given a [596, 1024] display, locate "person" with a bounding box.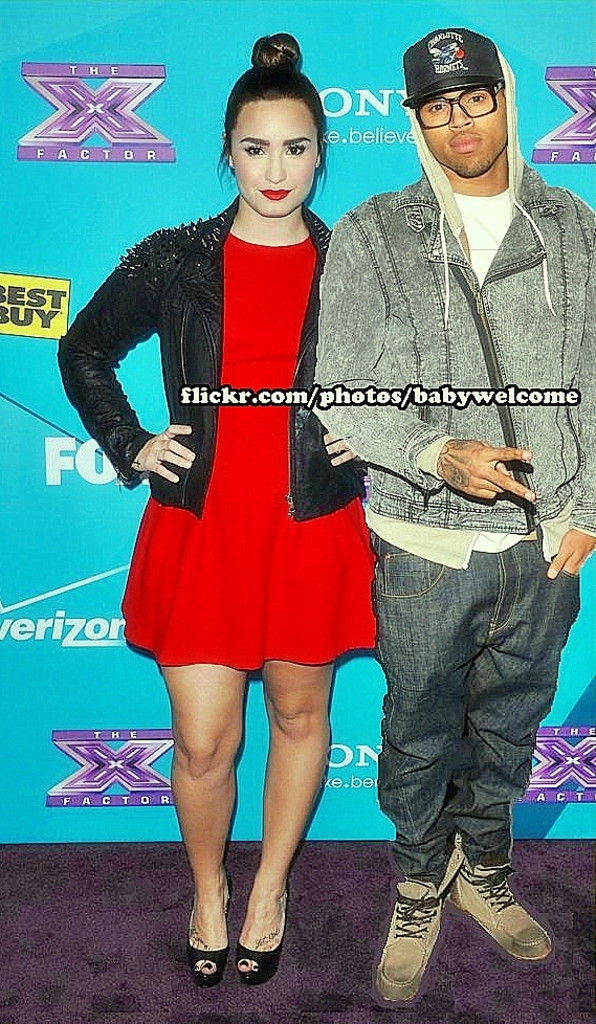
Located: BBox(314, 29, 595, 1010).
